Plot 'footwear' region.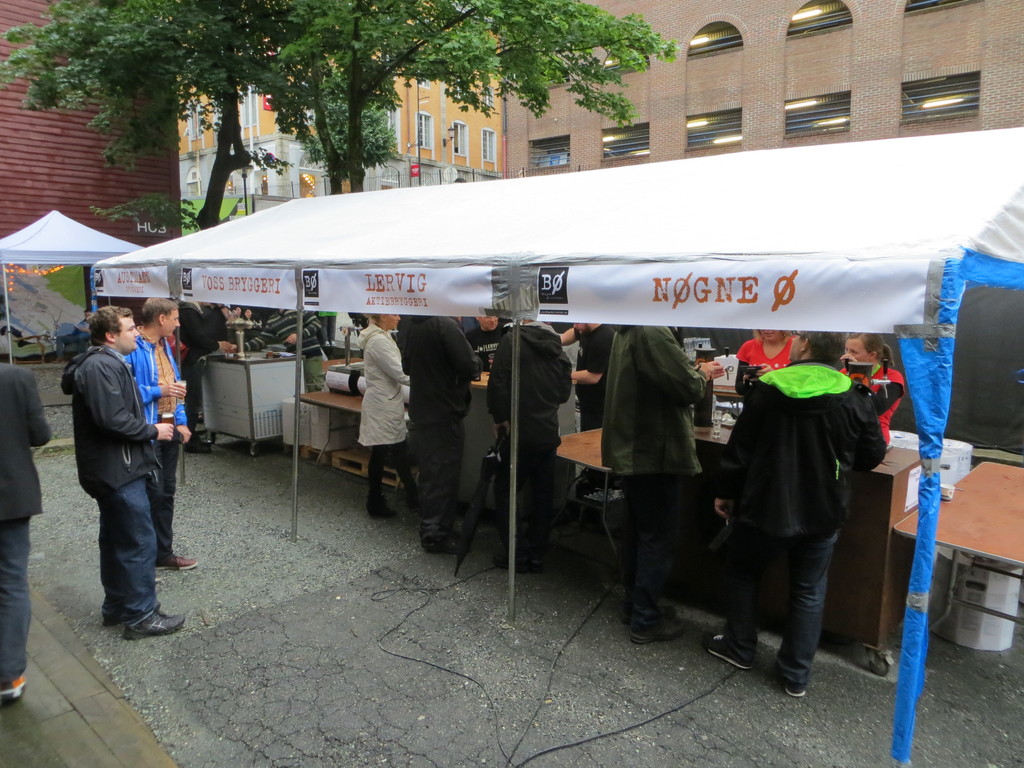
Plotted at rect(0, 676, 31, 709).
